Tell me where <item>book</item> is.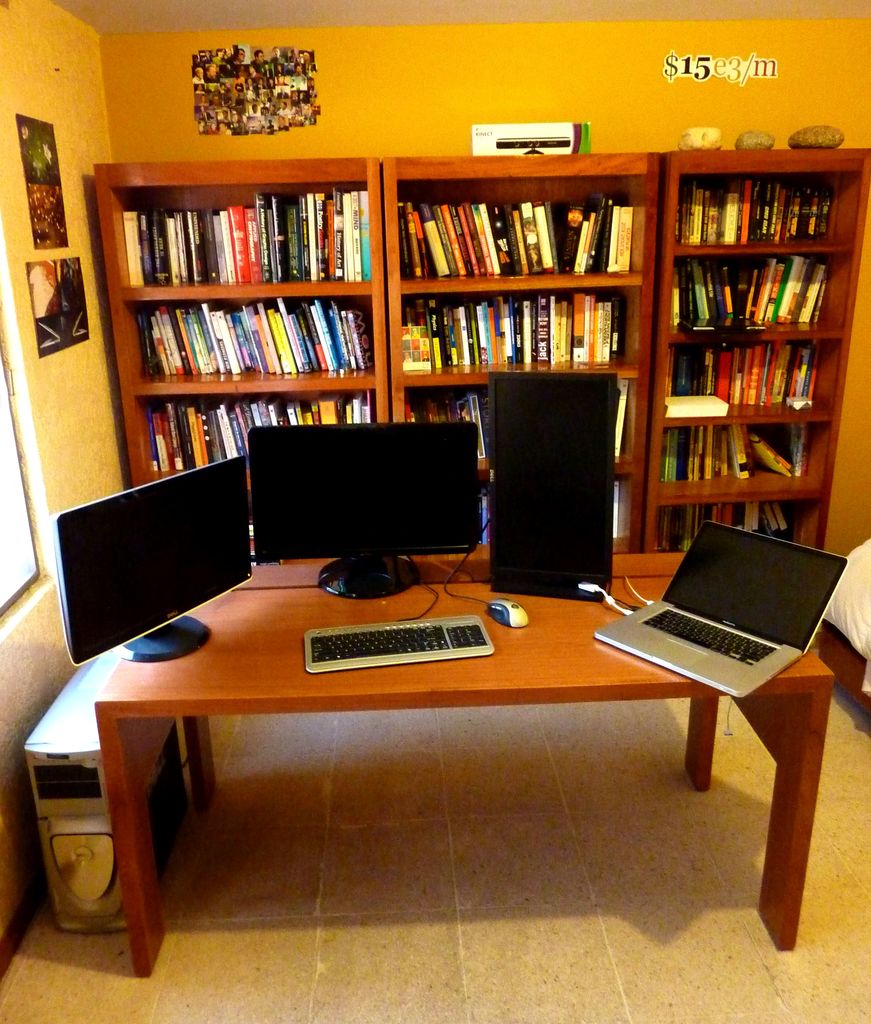
<item>book</item> is at [x1=533, y1=196, x2=552, y2=276].
